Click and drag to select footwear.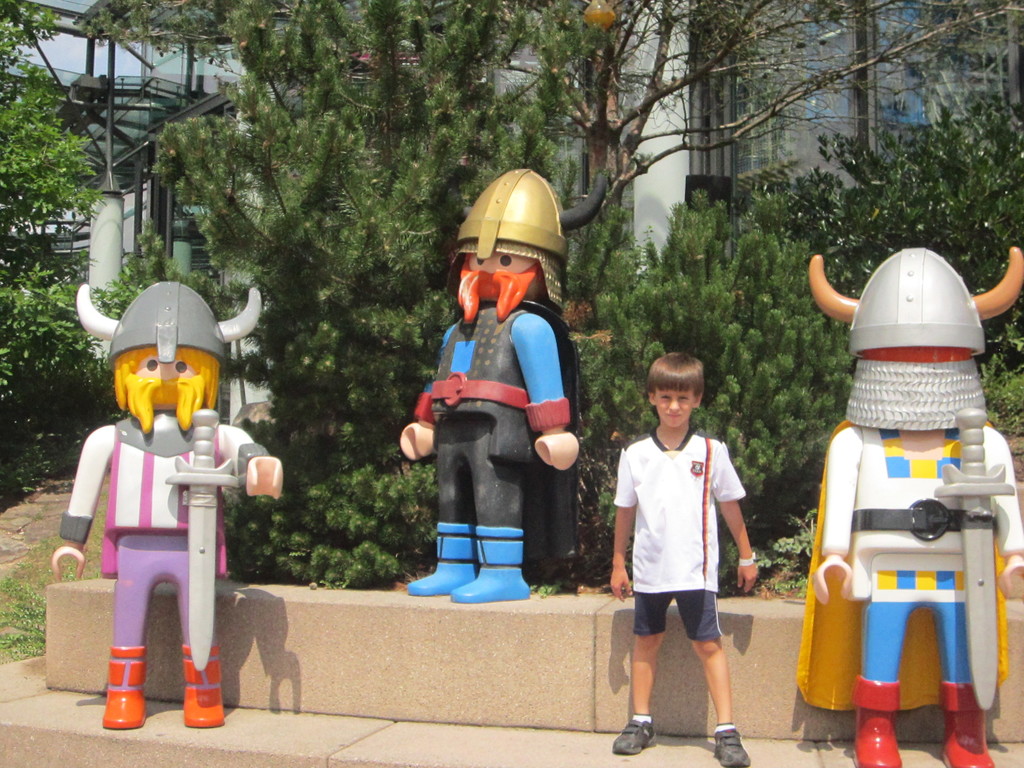
Selection: (708,728,748,767).
